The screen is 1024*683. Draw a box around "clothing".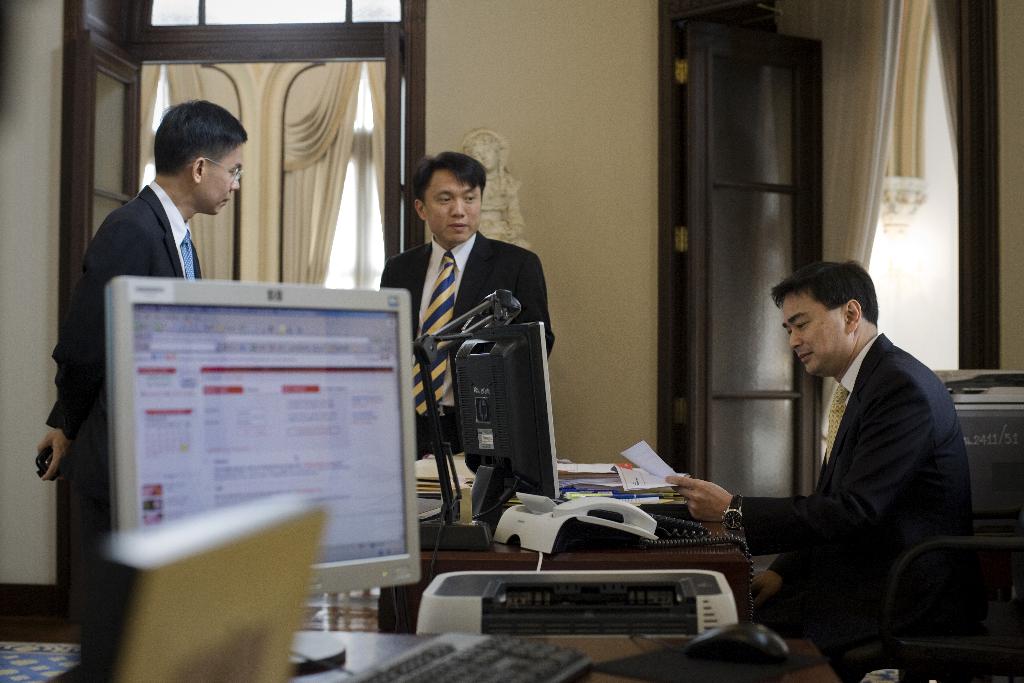
379/233/556/462.
